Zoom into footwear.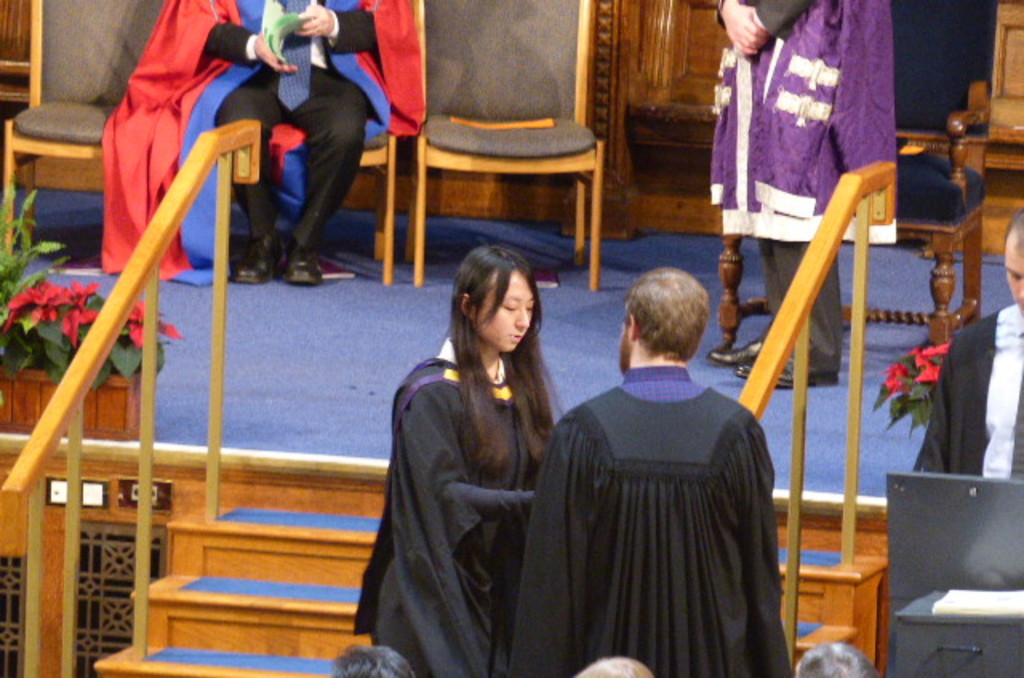
Zoom target: 285, 232, 315, 286.
